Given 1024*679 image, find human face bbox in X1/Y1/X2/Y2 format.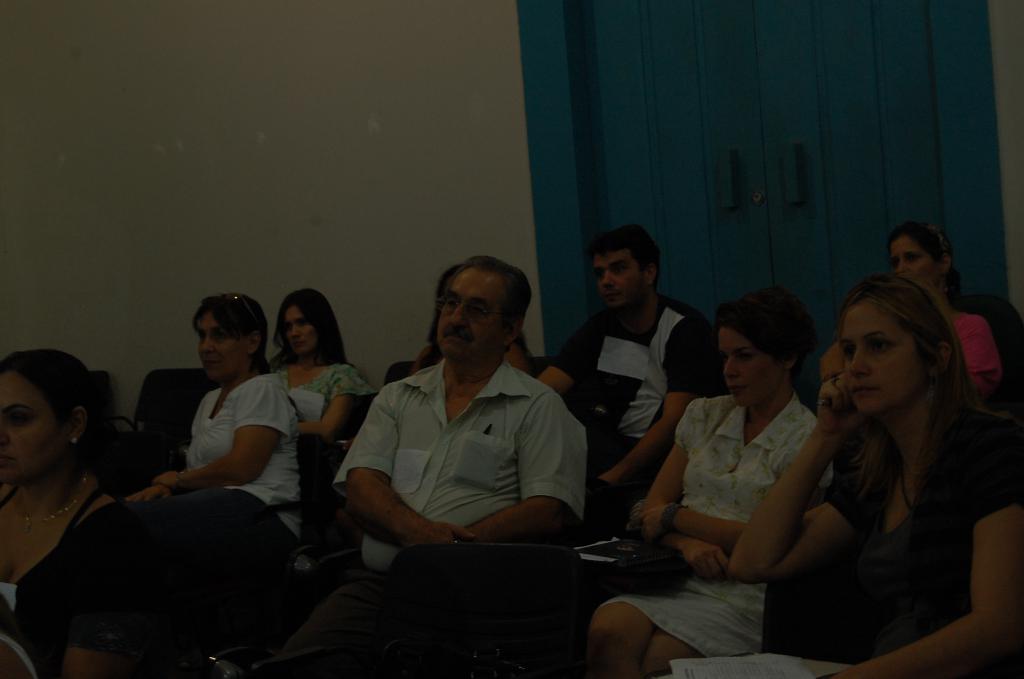
890/235/932/300.
